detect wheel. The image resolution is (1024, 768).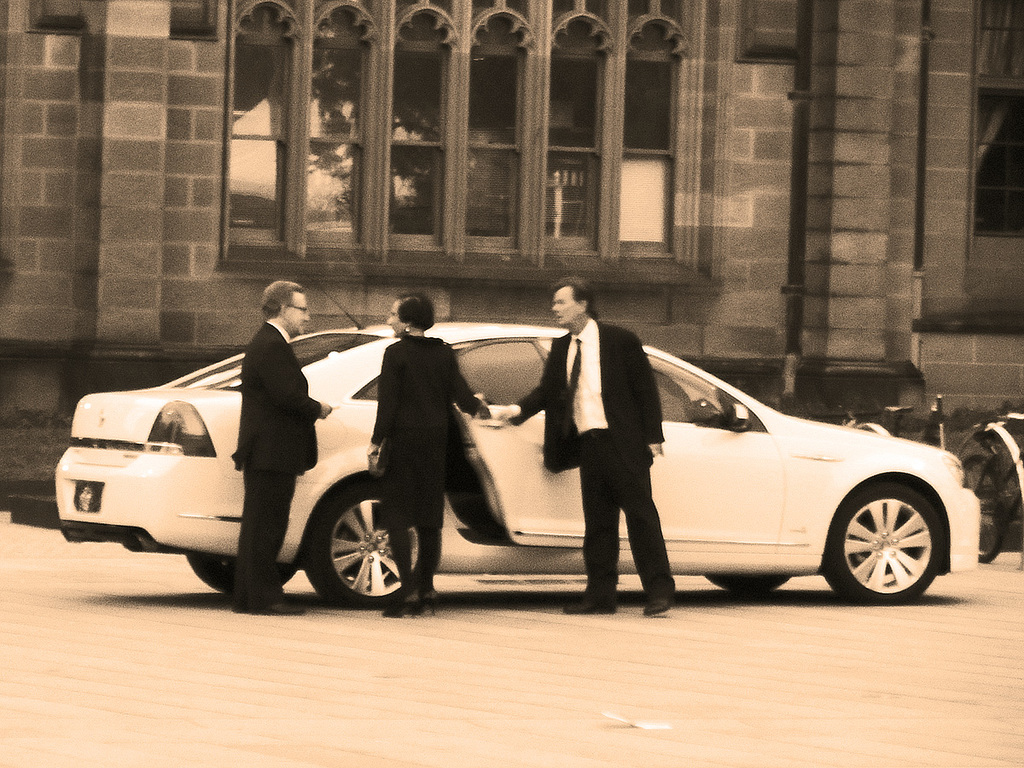
region(304, 476, 437, 605).
